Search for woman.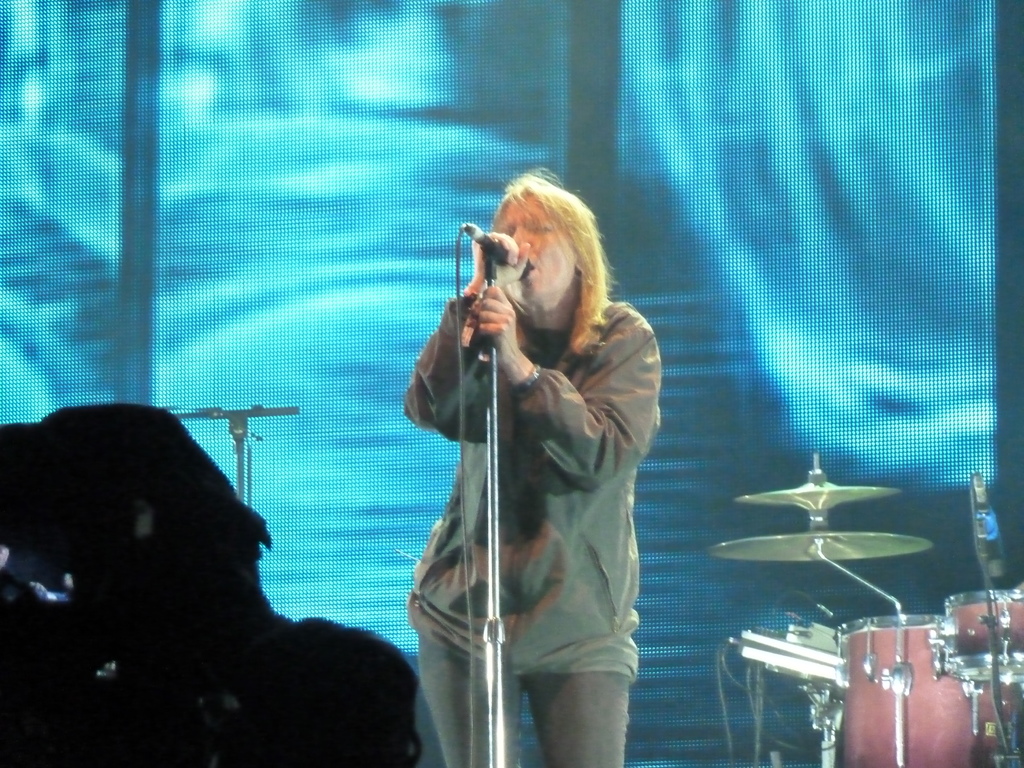
Found at pyautogui.locateOnScreen(390, 157, 660, 767).
